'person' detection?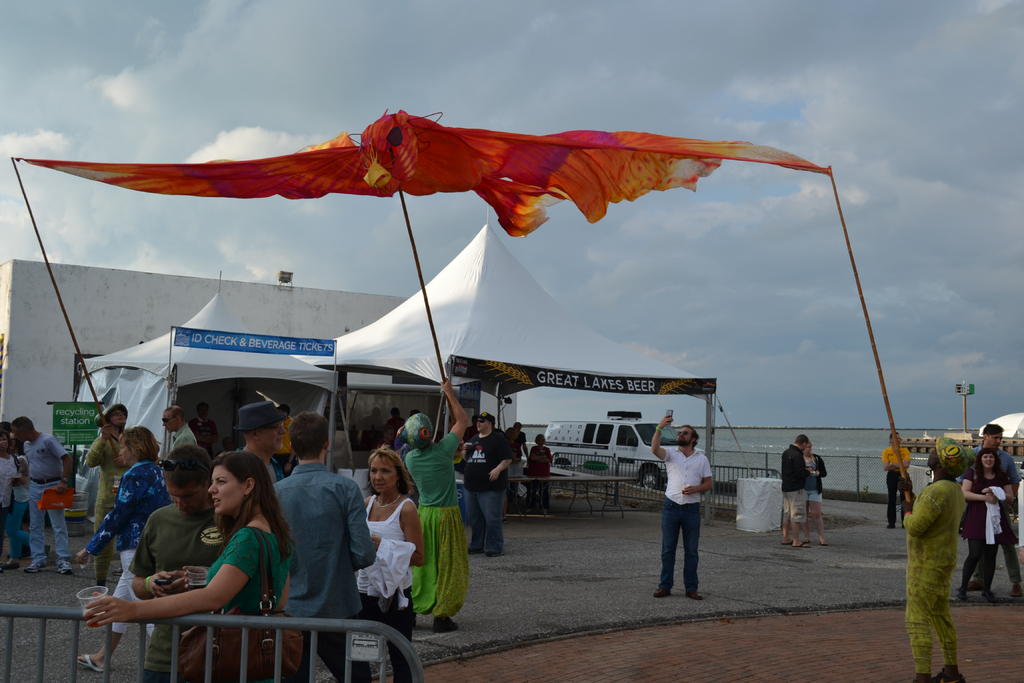
Rect(89, 443, 216, 682)
